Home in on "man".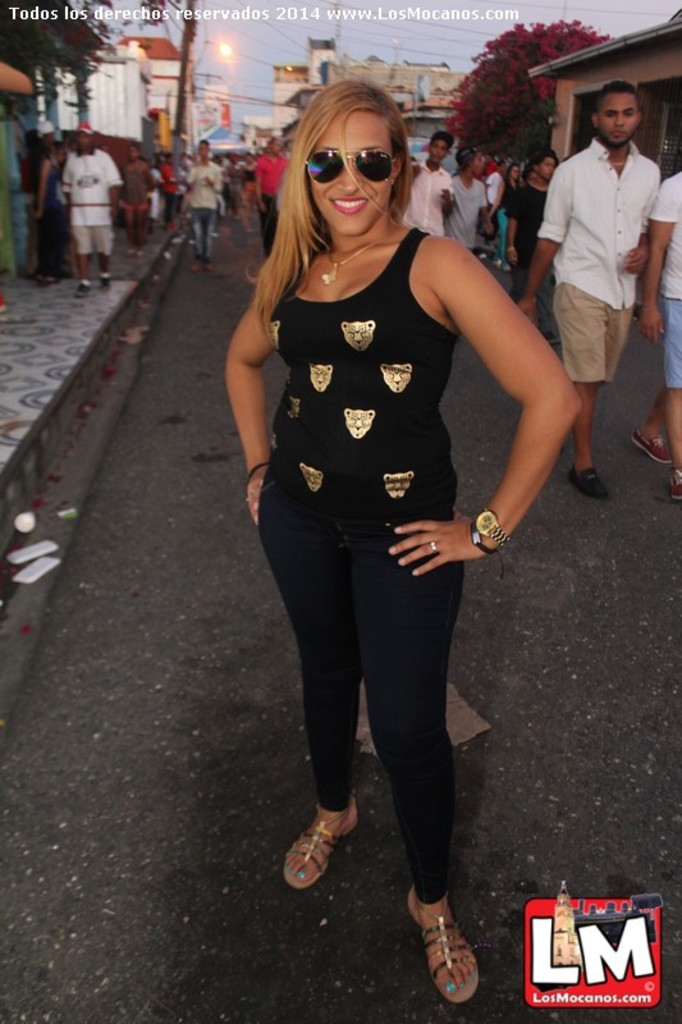
Homed in at crop(186, 136, 218, 271).
